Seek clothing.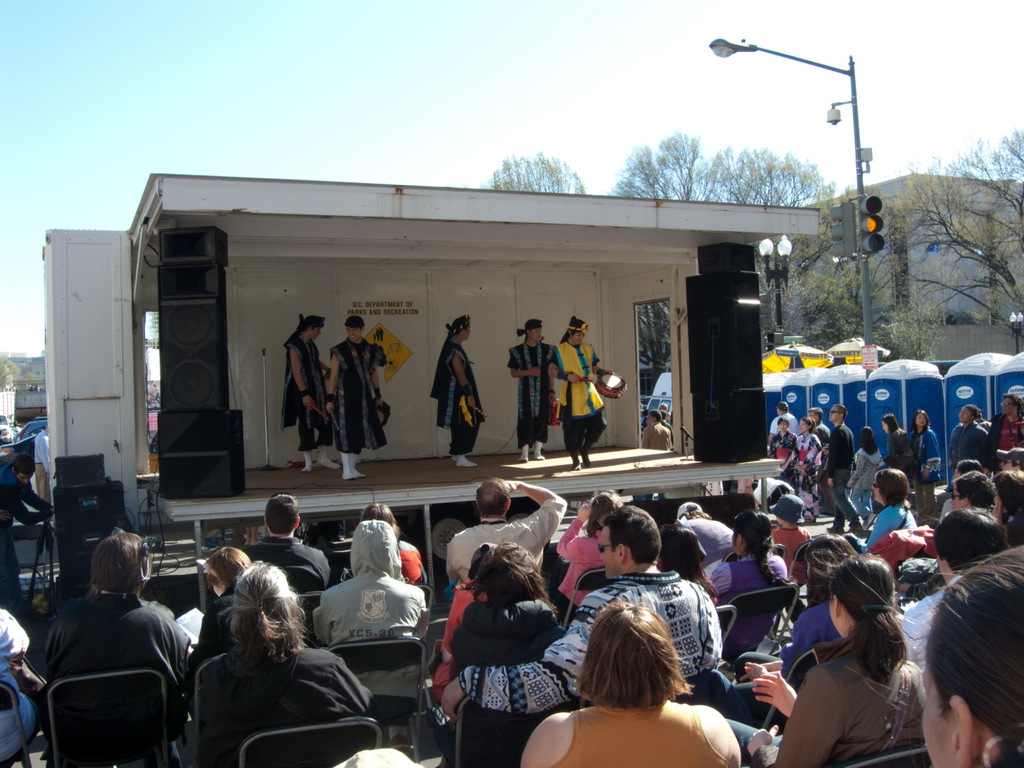
<box>845,443,878,486</box>.
